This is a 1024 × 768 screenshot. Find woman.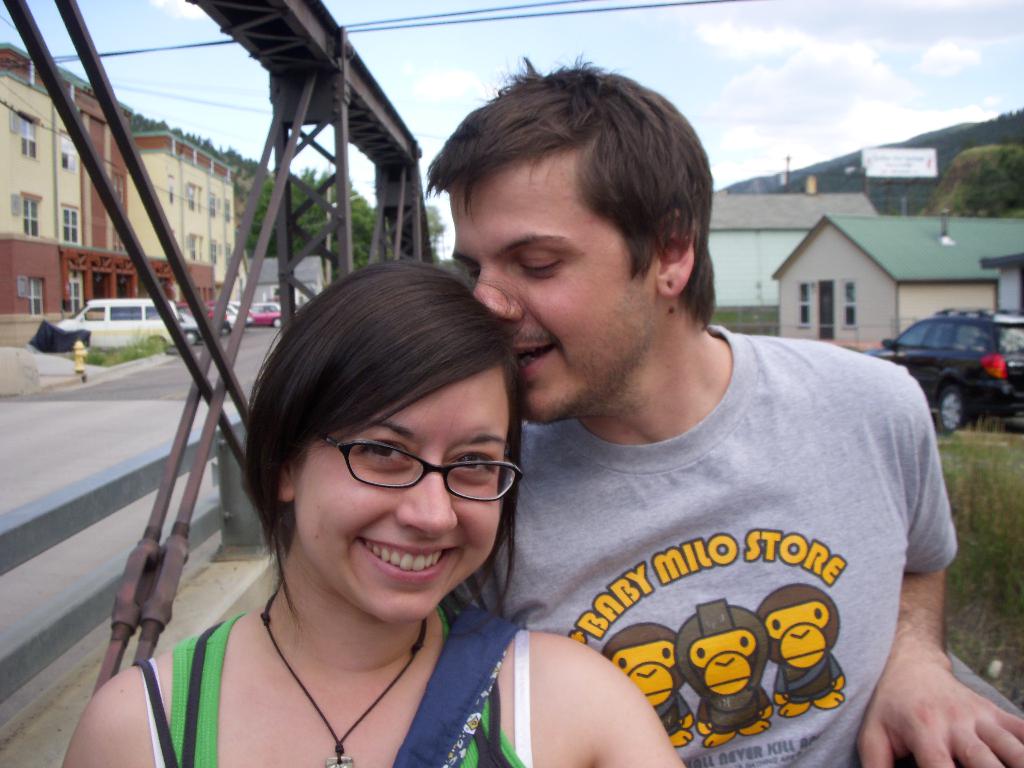
Bounding box: 56/257/691/767.
